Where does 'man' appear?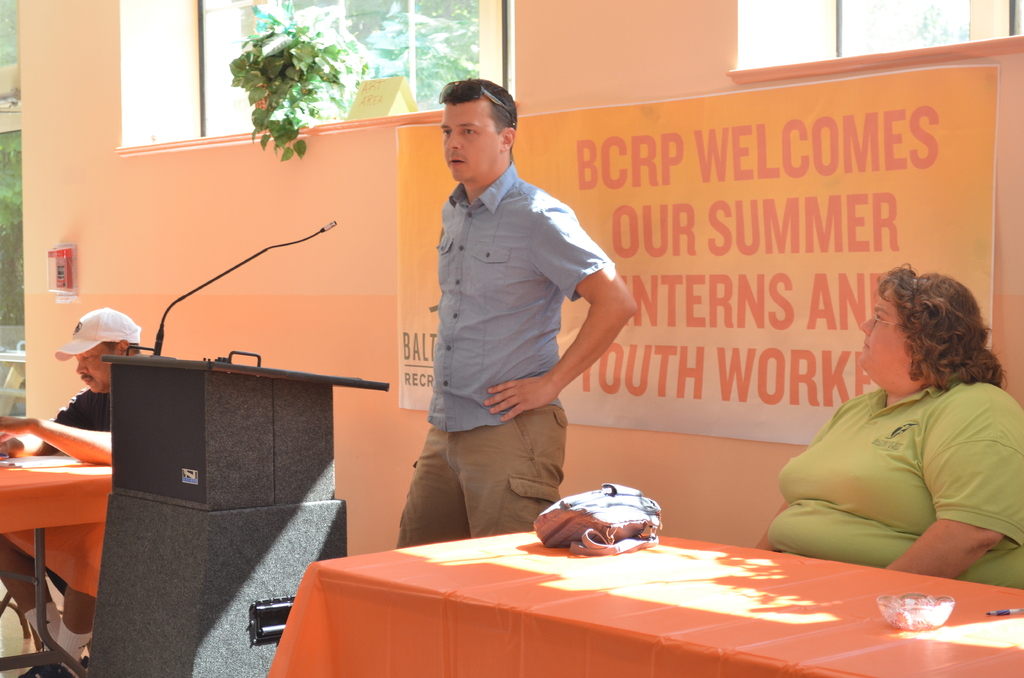
Appears at <bbox>399, 74, 621, 556</bbox>.
